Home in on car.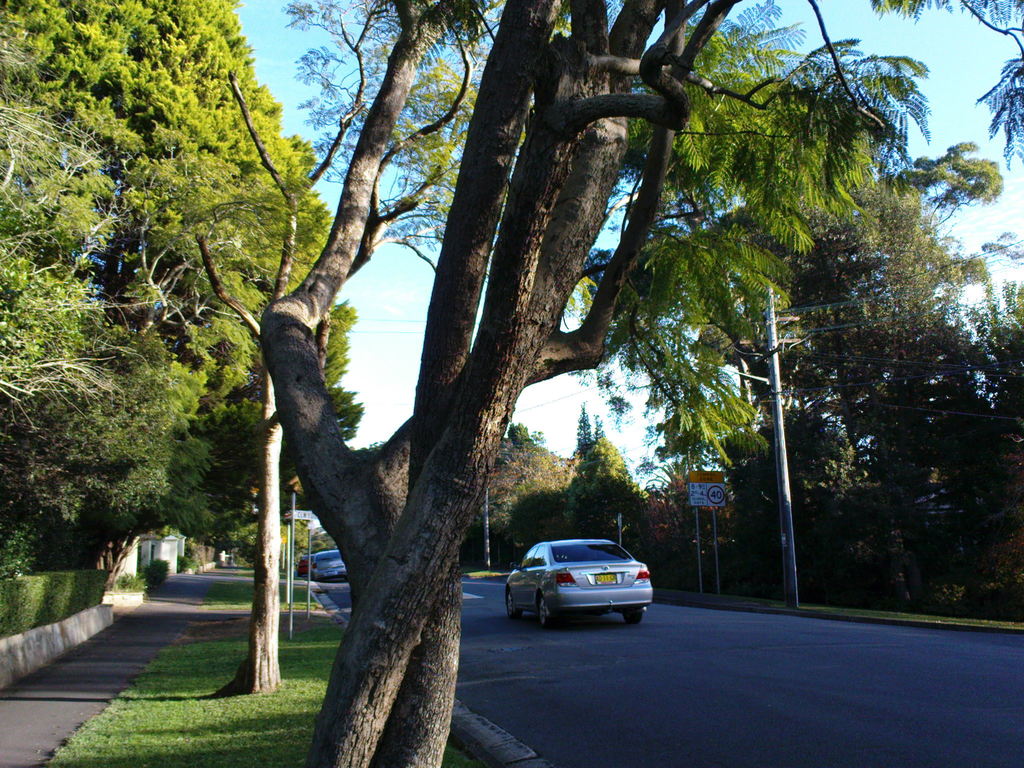
Homed in at crop(506, 544, 655, 631).
